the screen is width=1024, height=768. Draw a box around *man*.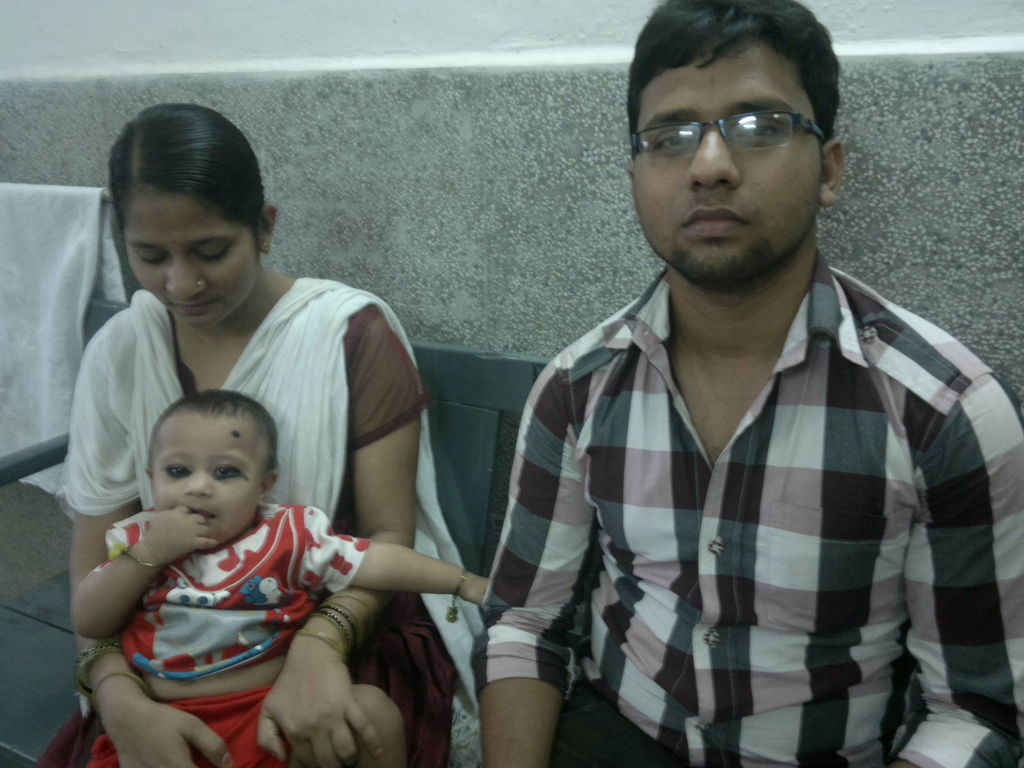
(x1=460, y1=8, x2=1011, y2=746).
